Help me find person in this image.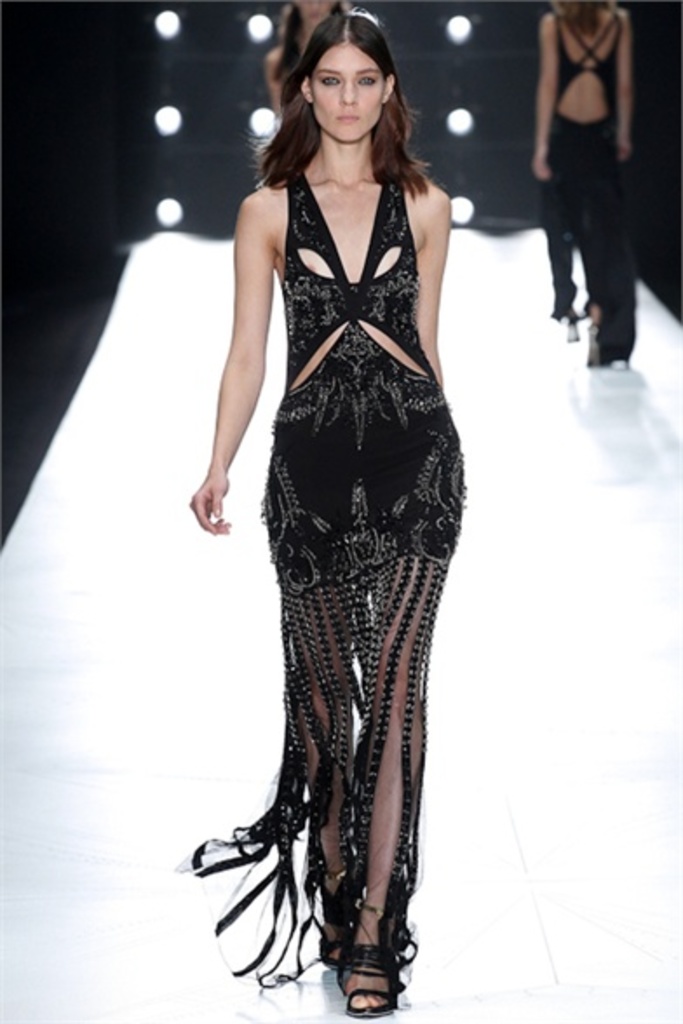
Found it: 531,0,632,360.
